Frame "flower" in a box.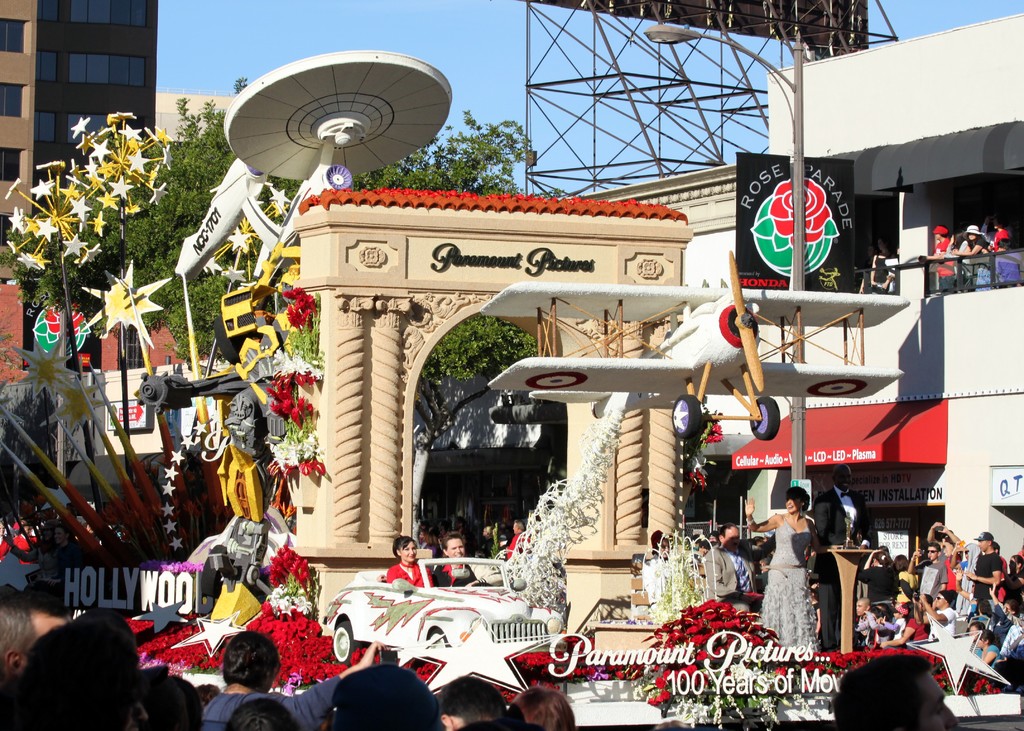
[x1=748, y1=181, x2=837, y2=249].
